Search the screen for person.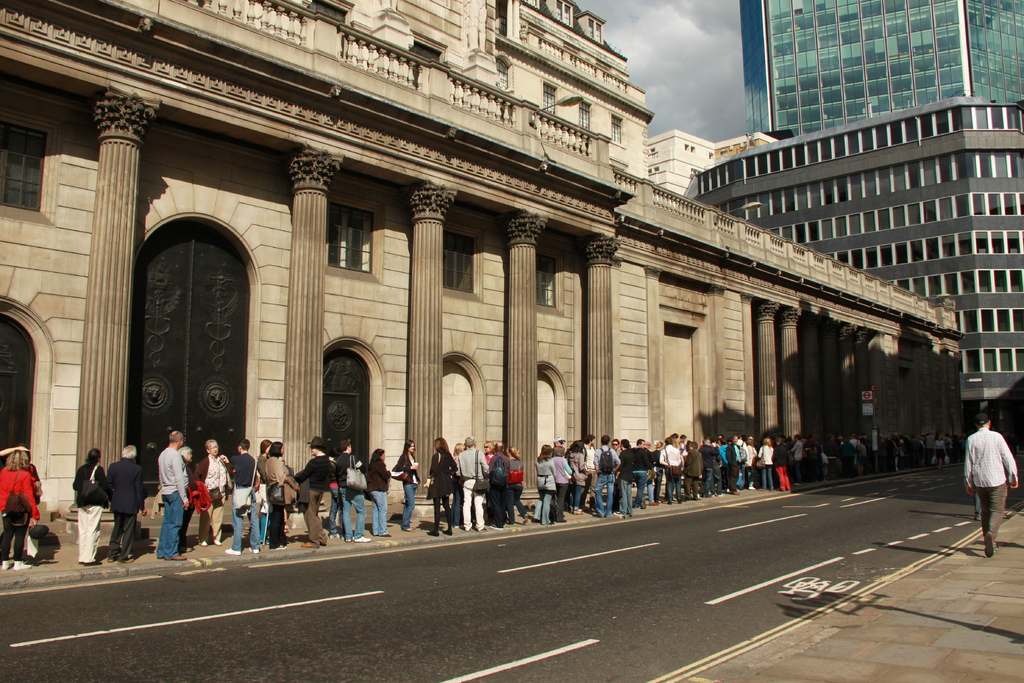
Found at <bbox>196, 439, 213, 522</bbox>.
